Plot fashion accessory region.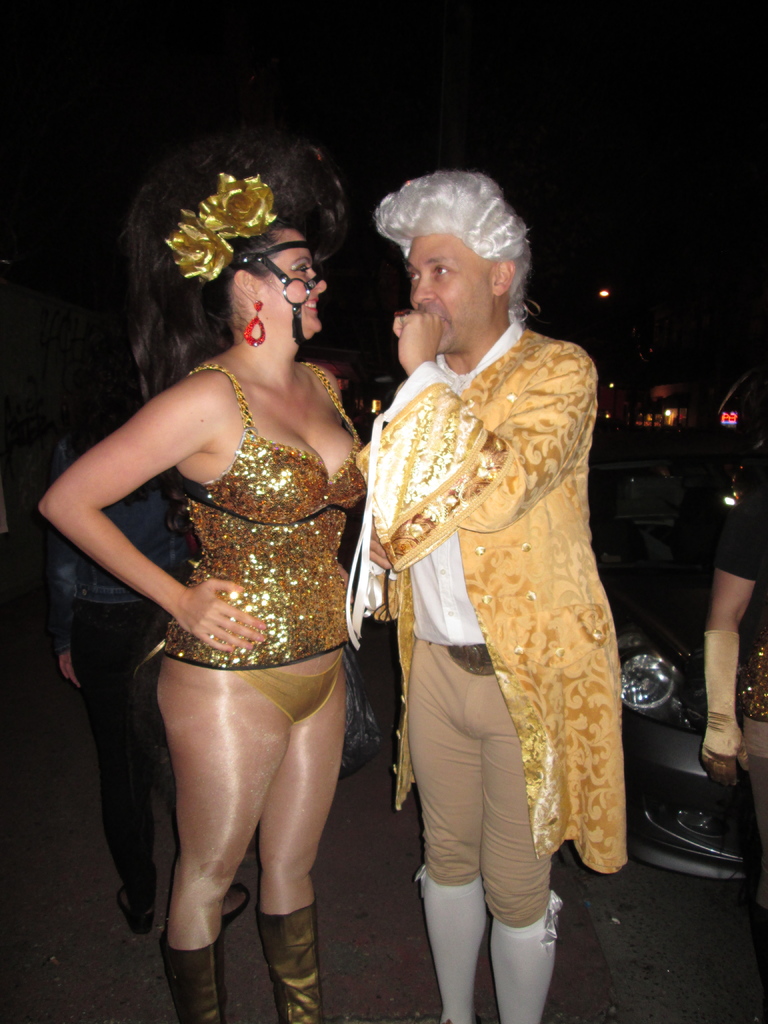
Plotted at pyautogui.locateOnScreen(442, 641, 497, 676).
